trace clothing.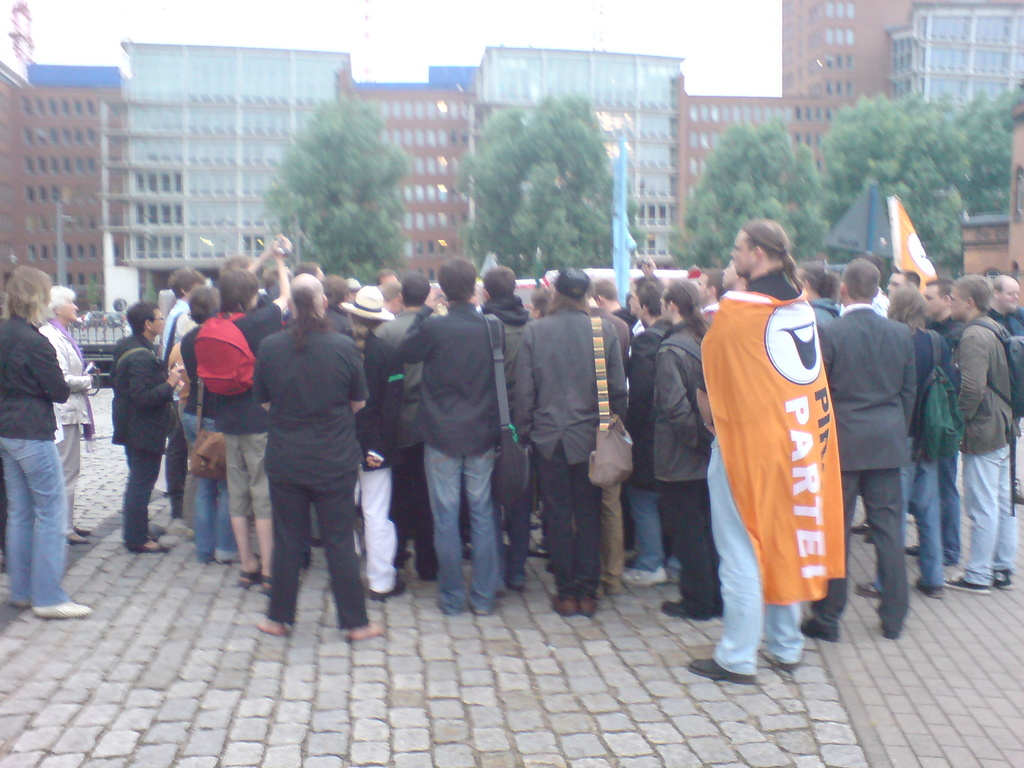
Traced to [x1=0, y1=308, x2=74, y2=602].
